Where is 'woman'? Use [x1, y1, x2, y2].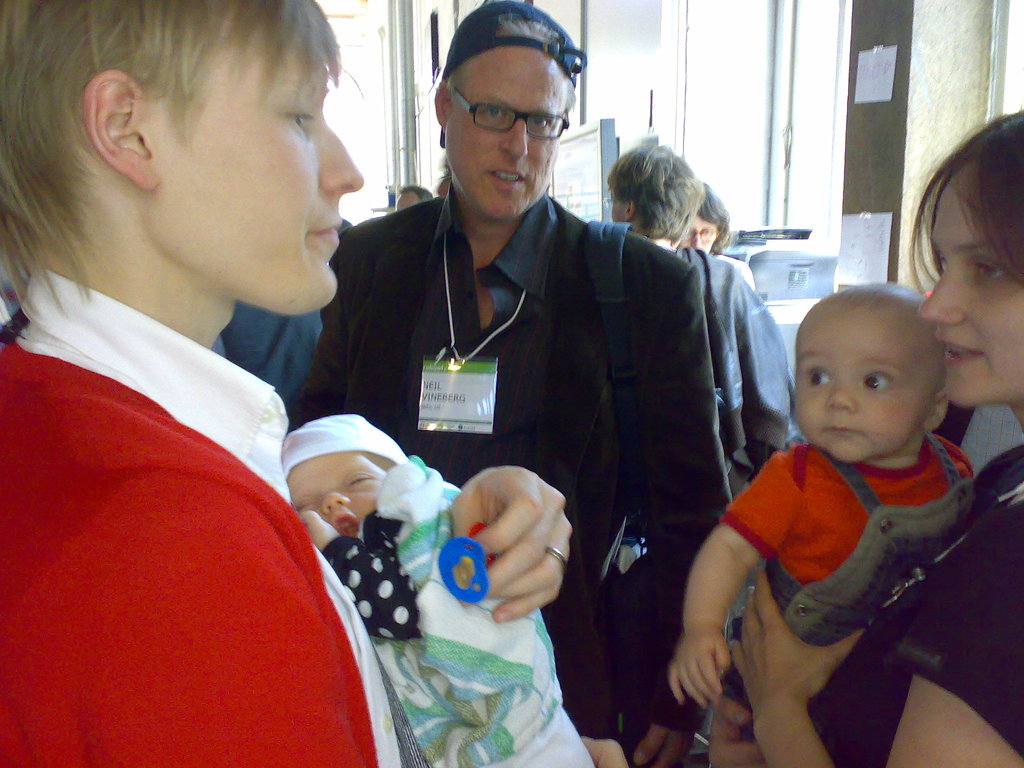
[604, 140, 793, 516].
